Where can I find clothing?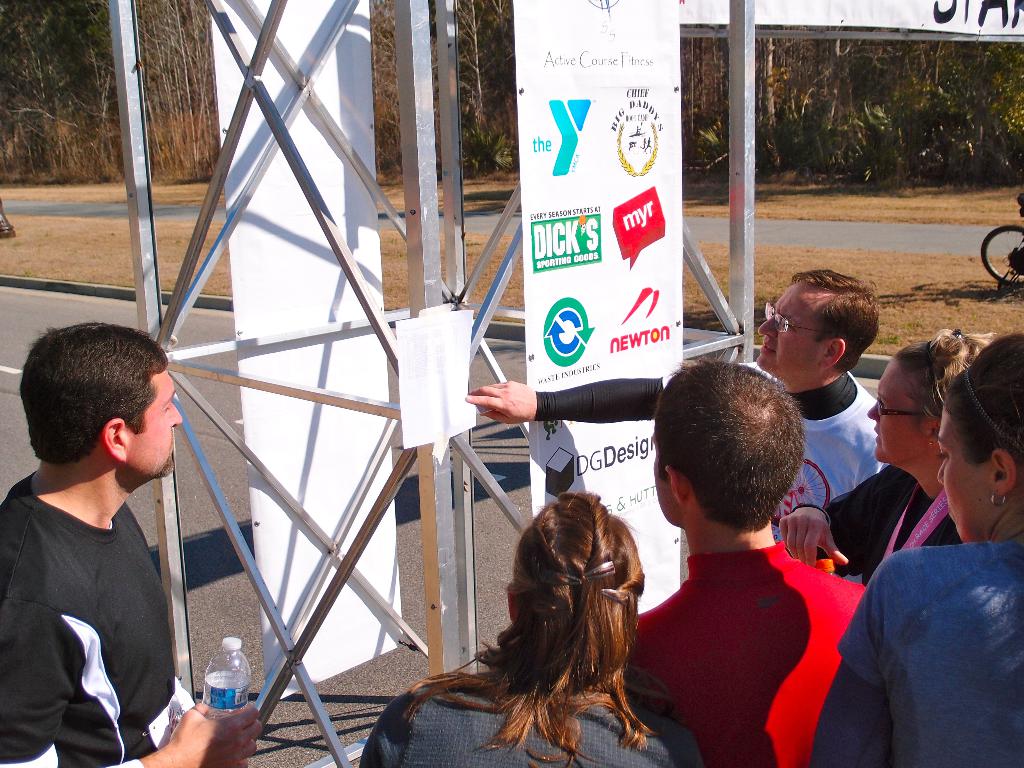
You can find it at select_region(615, 545, 865, 764).
